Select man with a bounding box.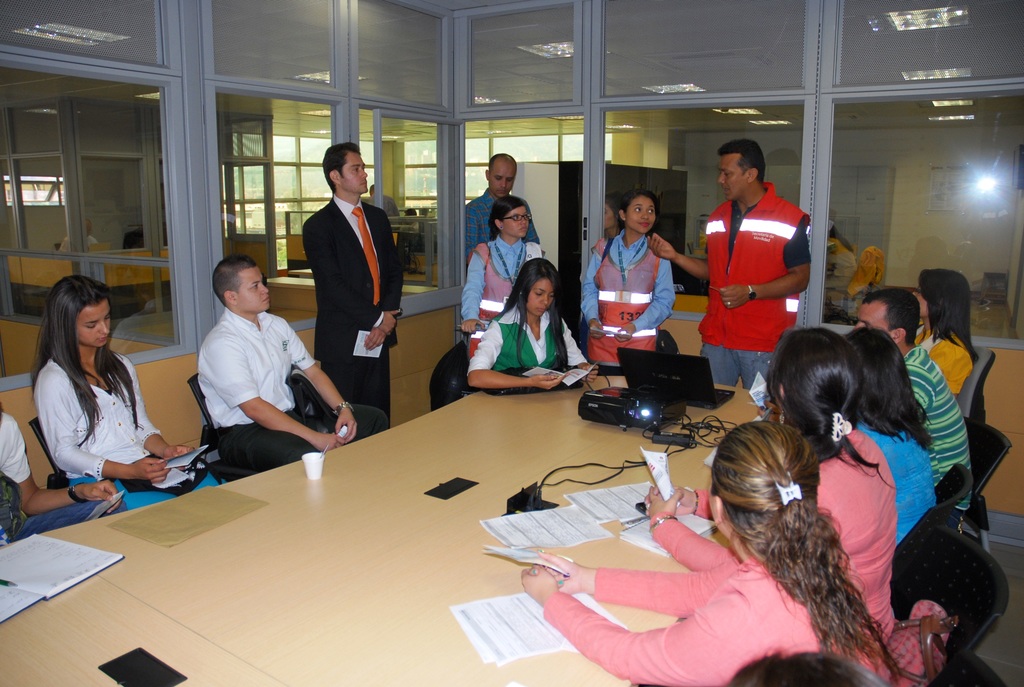
bbox(196, 253, 388, 475).
